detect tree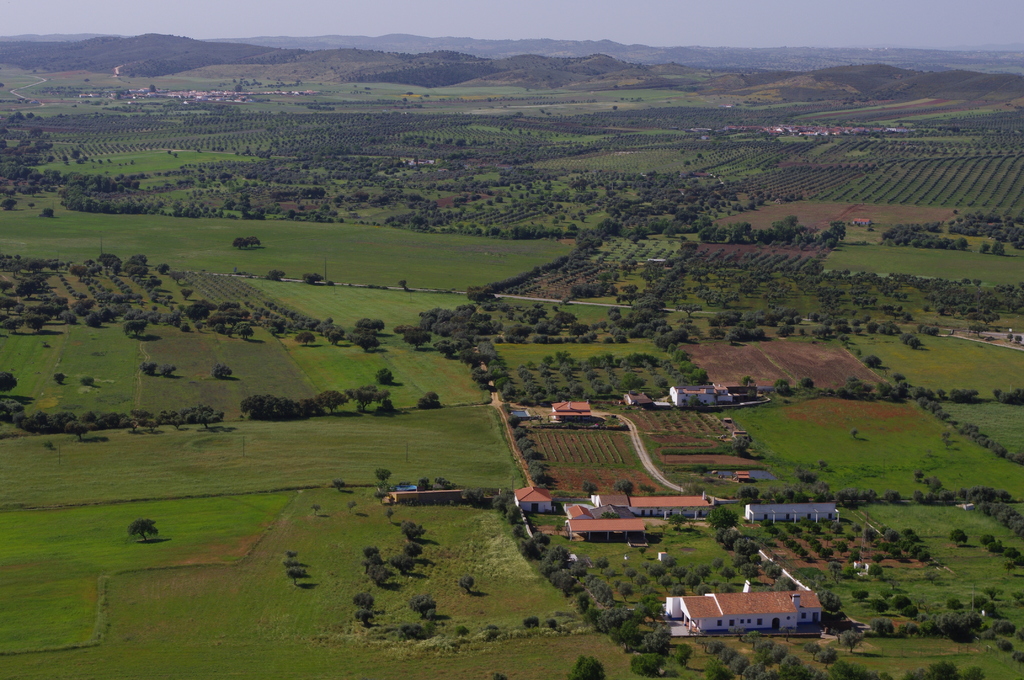
[left=769, top=579, right=797, bottom=591]
